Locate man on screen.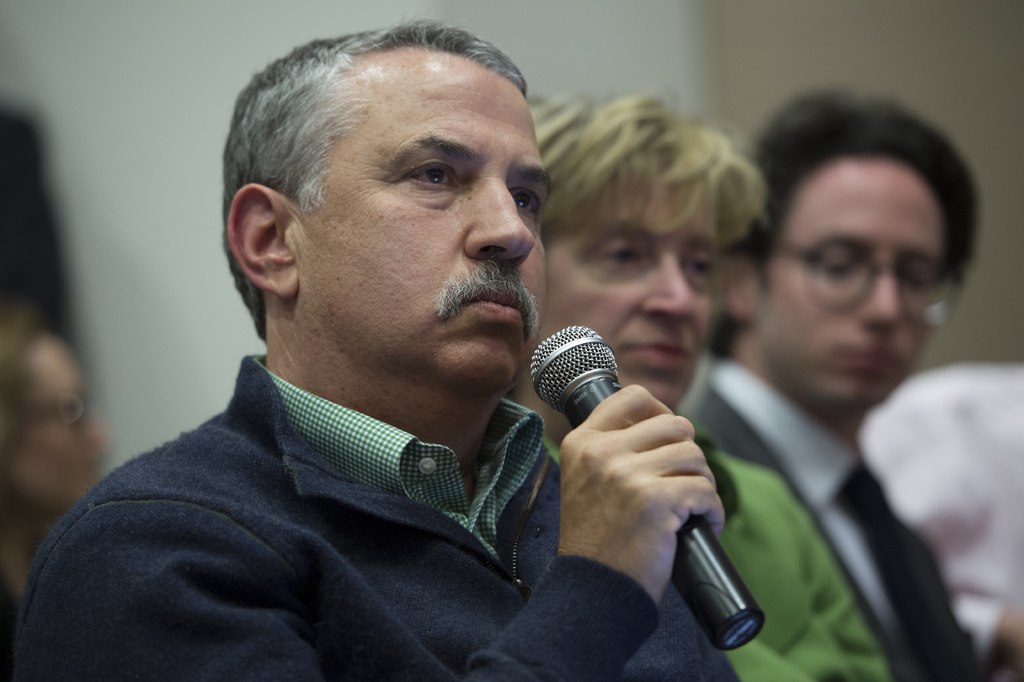
On screen at bbox=[687, 86, 1023, 681].
